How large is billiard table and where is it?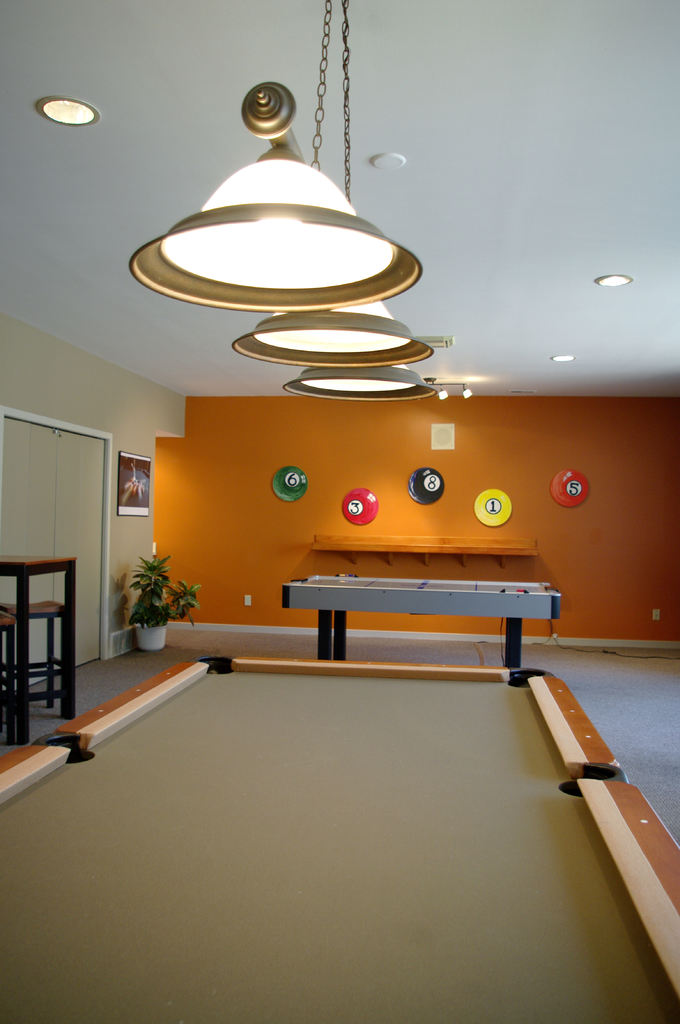
Bounding box: [x1=0, y1=659, x2=679, y2=1023].
